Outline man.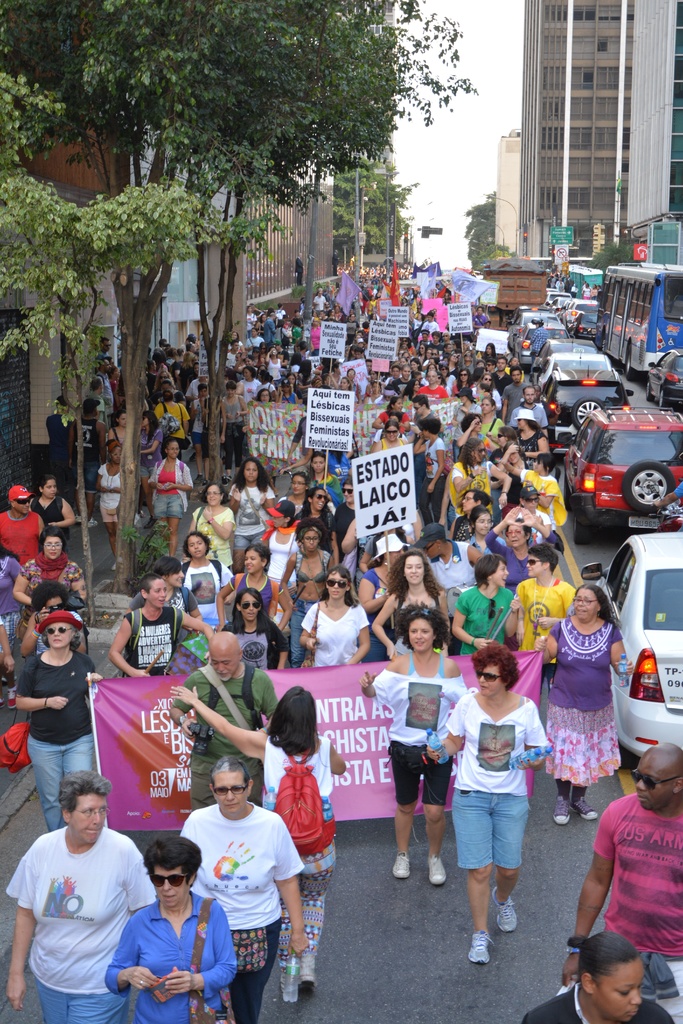
Outline: (x1=5, y1=767, x2=147, y2=1023).
